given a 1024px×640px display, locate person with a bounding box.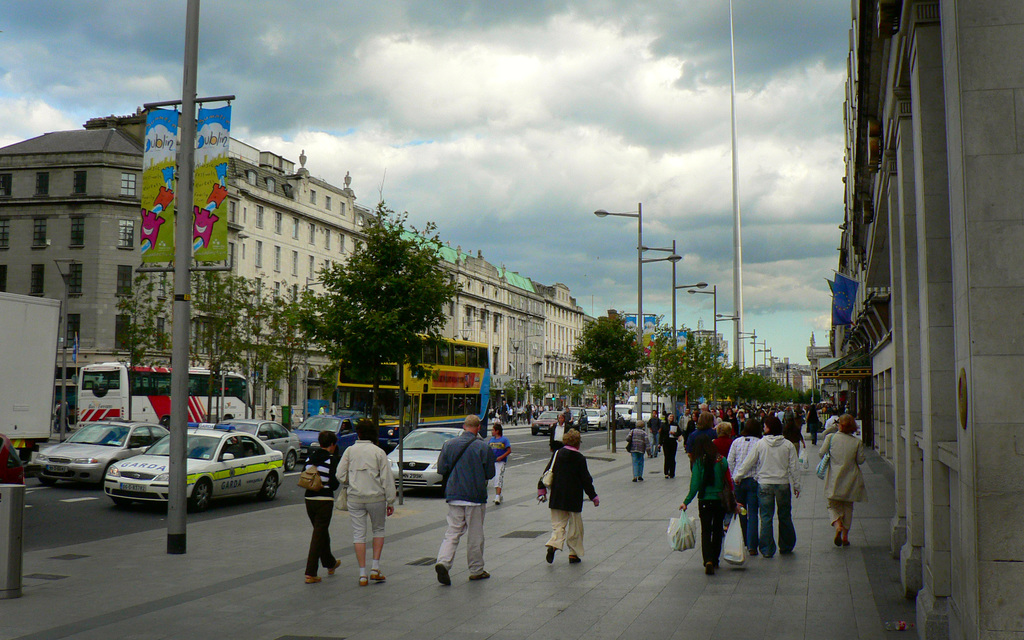
Located: left=630, top=416, right=659, bottom=483.
